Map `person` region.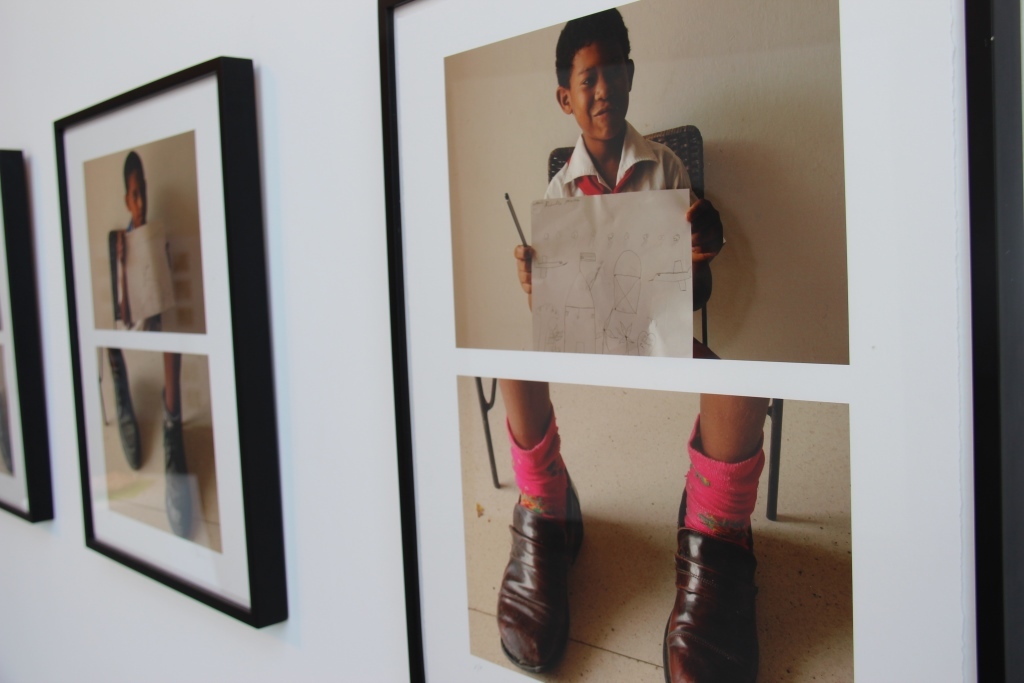
Mapped to [left=105, top=157, right=202, bottom=541].
